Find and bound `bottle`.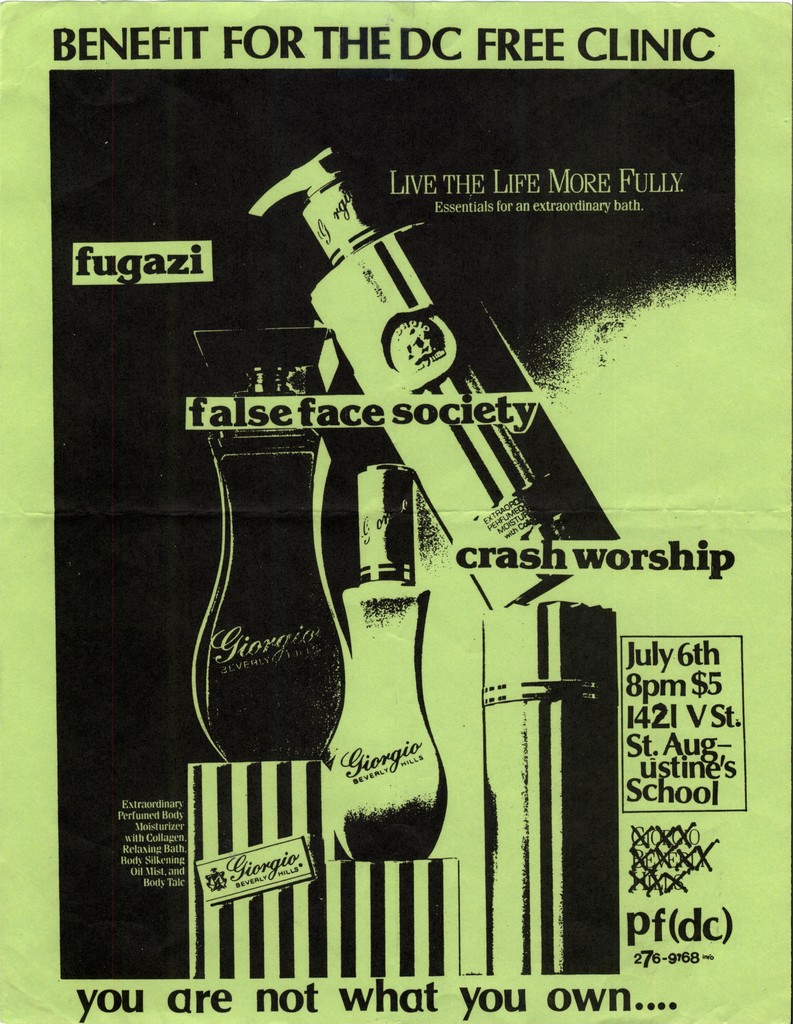
Bound: rect(246, 148, 622, 611).
